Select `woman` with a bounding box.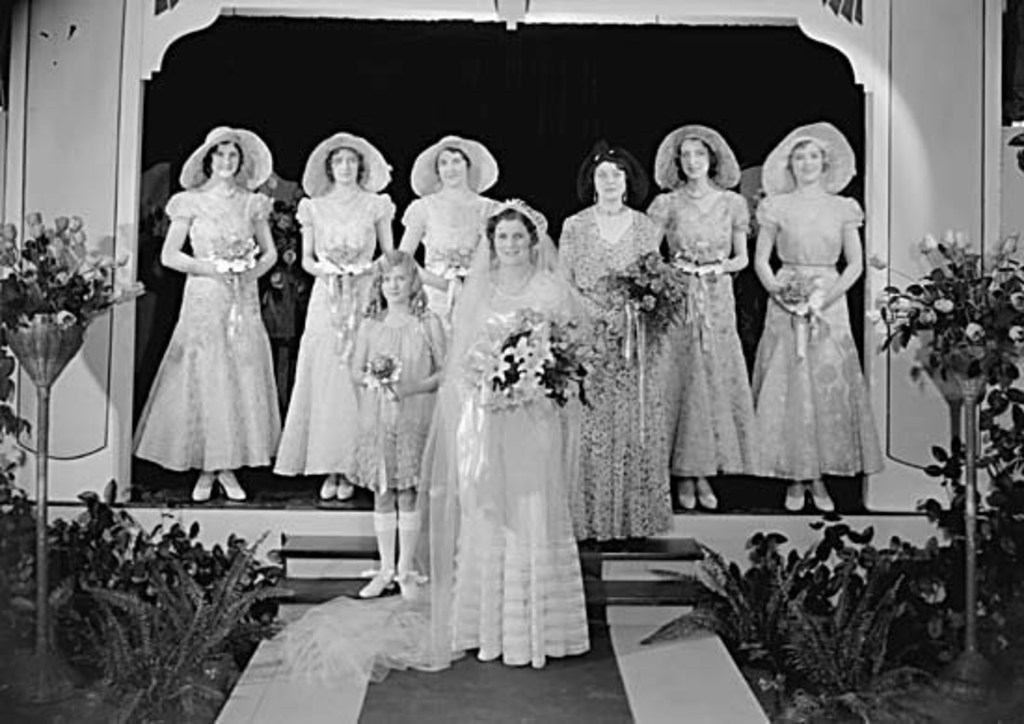
644,123,754,510.
